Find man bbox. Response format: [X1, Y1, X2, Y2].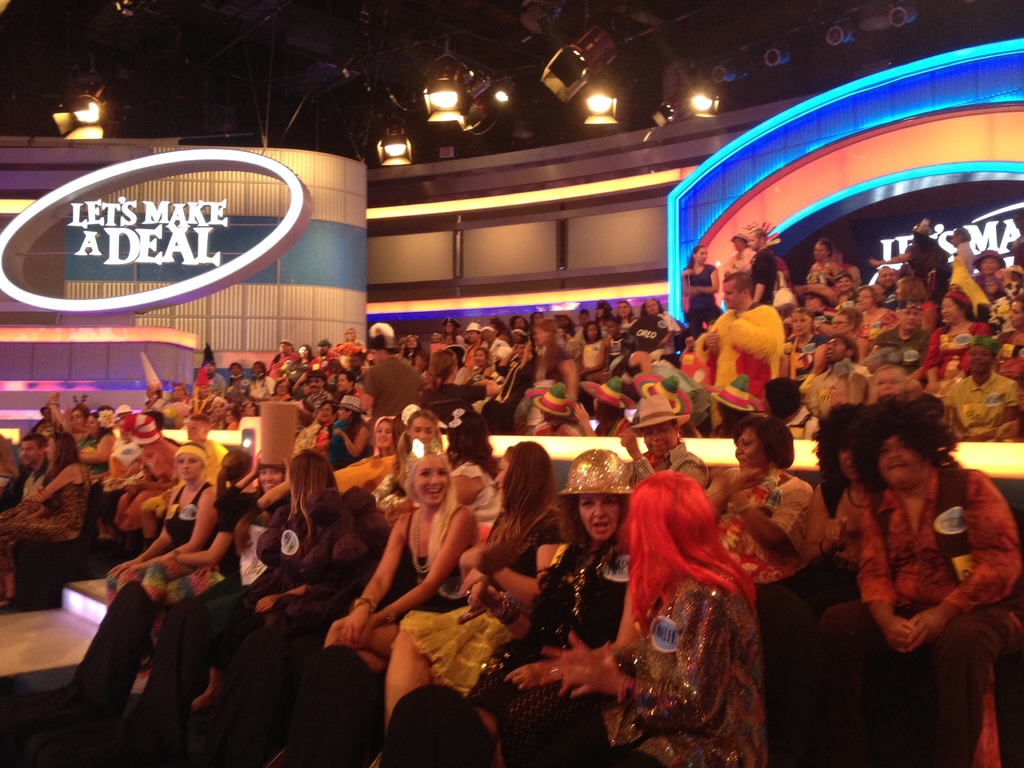
[356, 316, 432, 419].
